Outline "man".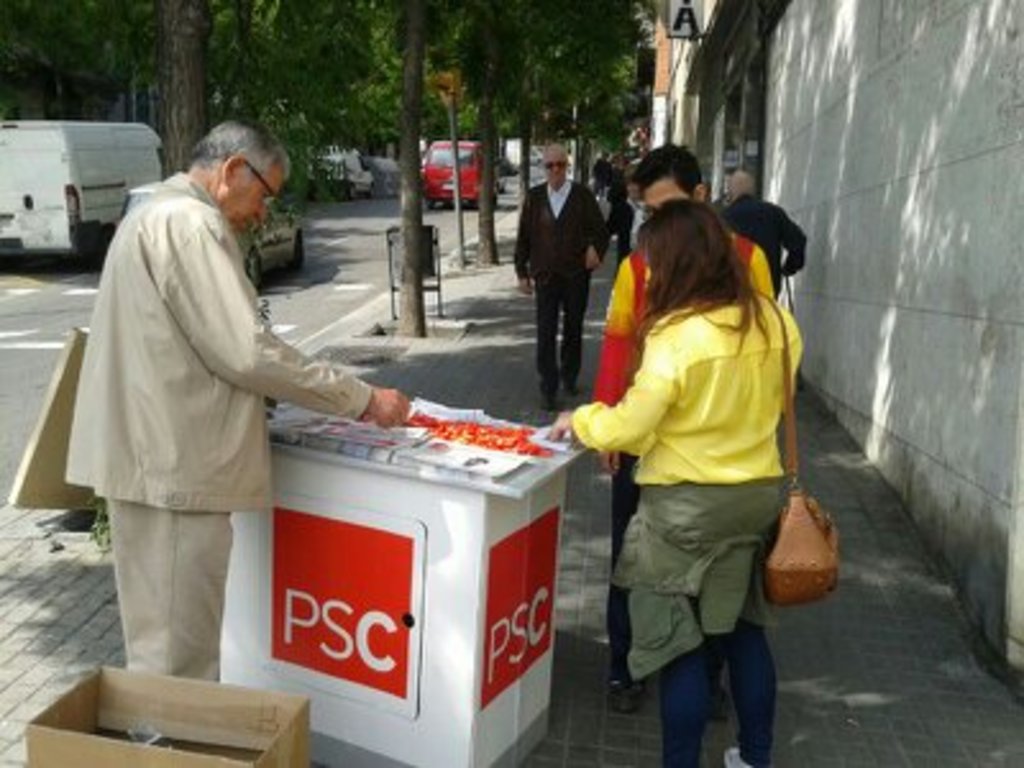
Outline: pyautogui.locateOnScreen(717, 172, 804, 287).
